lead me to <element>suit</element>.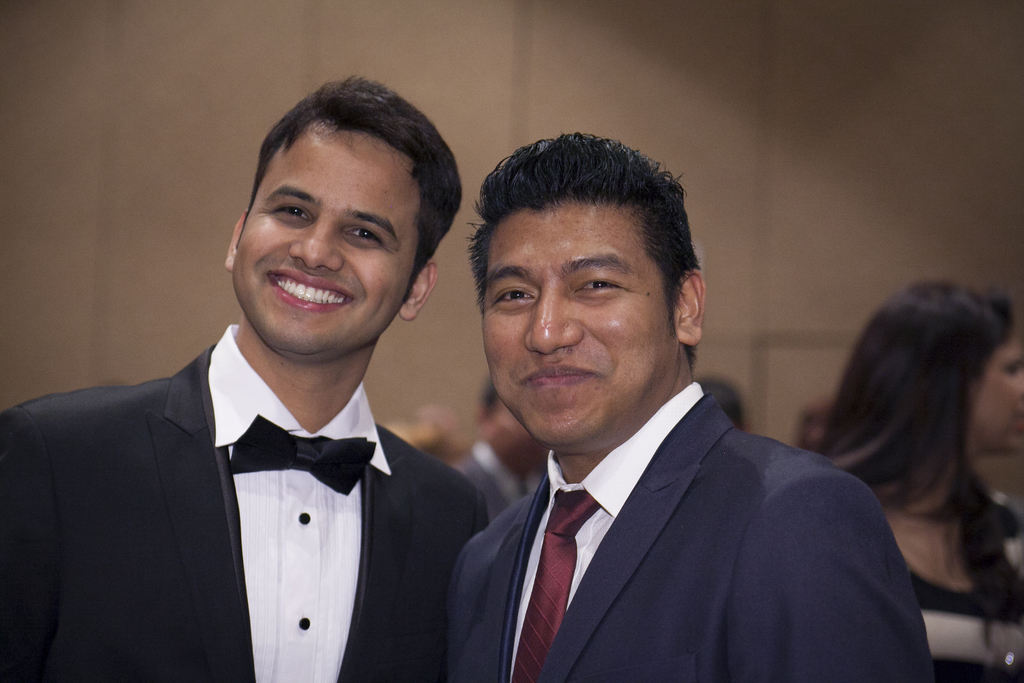
Lead to x1=452, y1=441, x2=537, y2=518.
